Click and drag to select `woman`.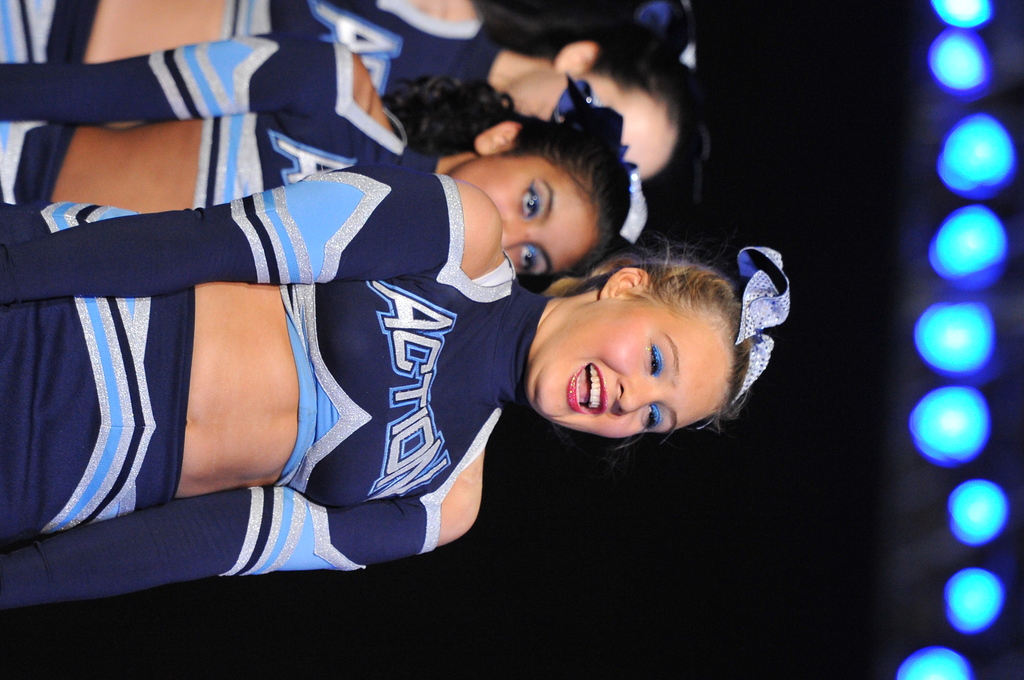
Selection: 0:161:790:610.
